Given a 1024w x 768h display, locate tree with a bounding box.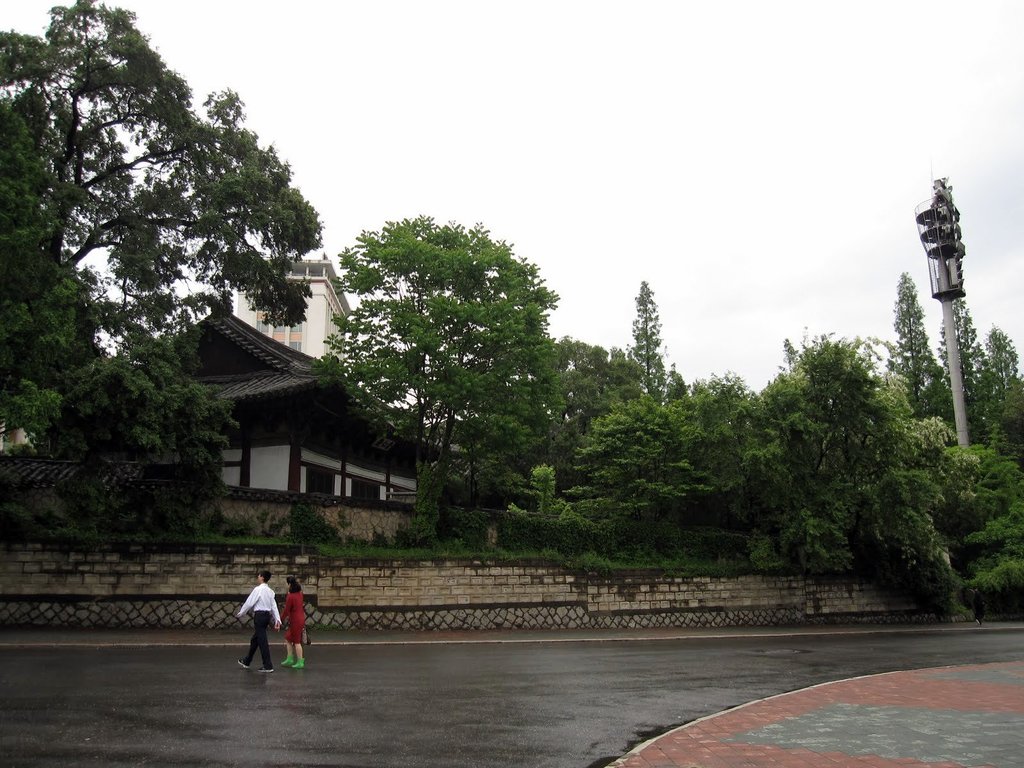
Located: region(0, 0, 323, 508).
